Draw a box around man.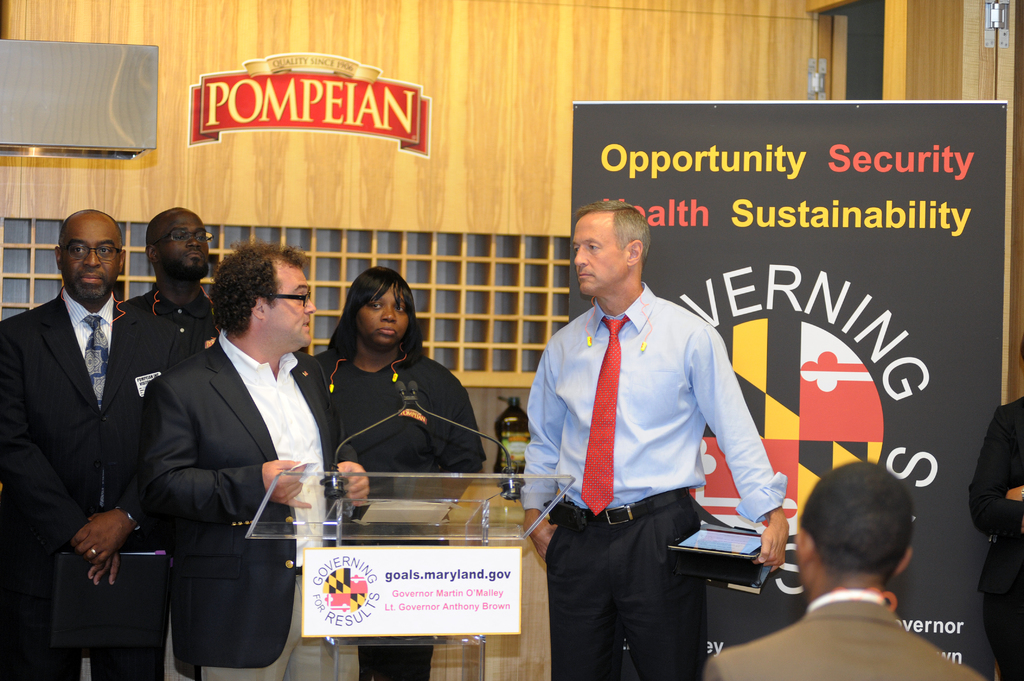
pyautogui.locateOnScreen(525, 197, 776, 670).
